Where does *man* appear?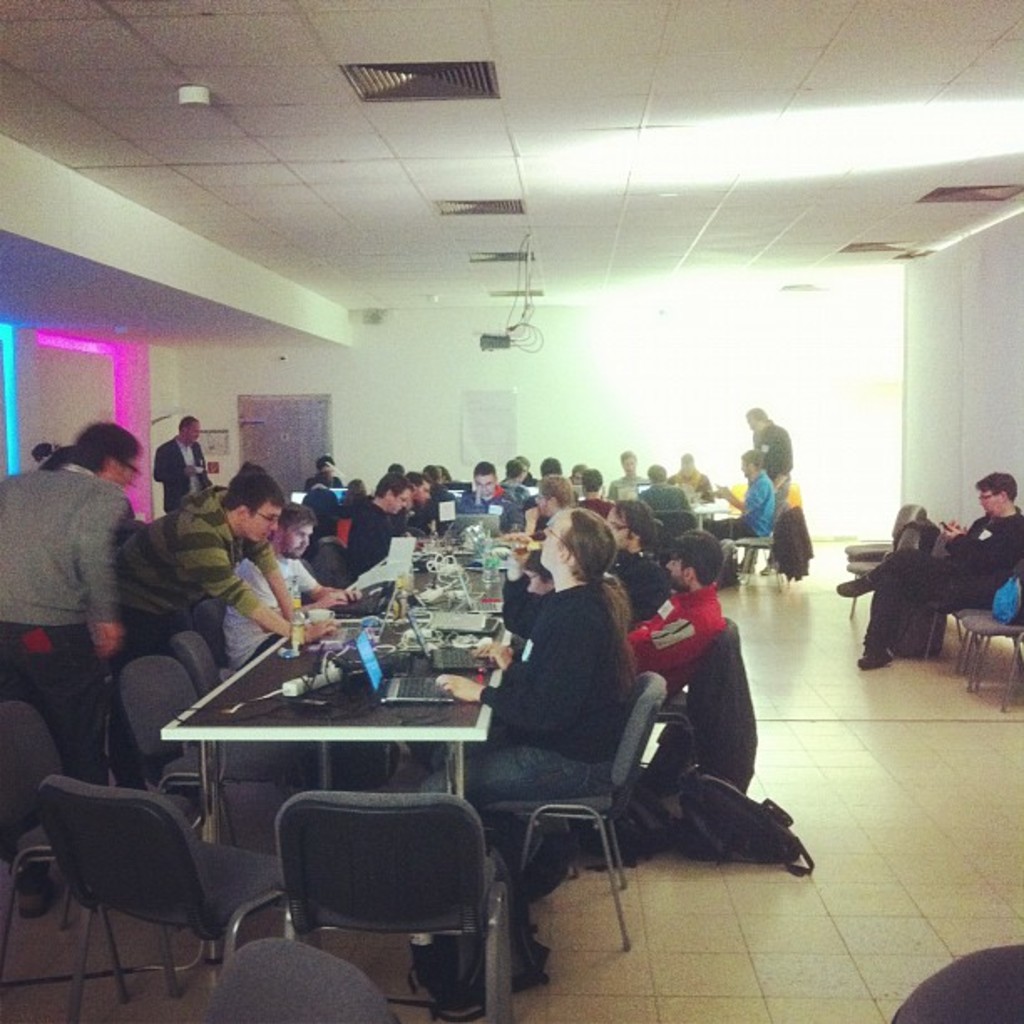
Appears at bbox(452, 460, 525, 539).
